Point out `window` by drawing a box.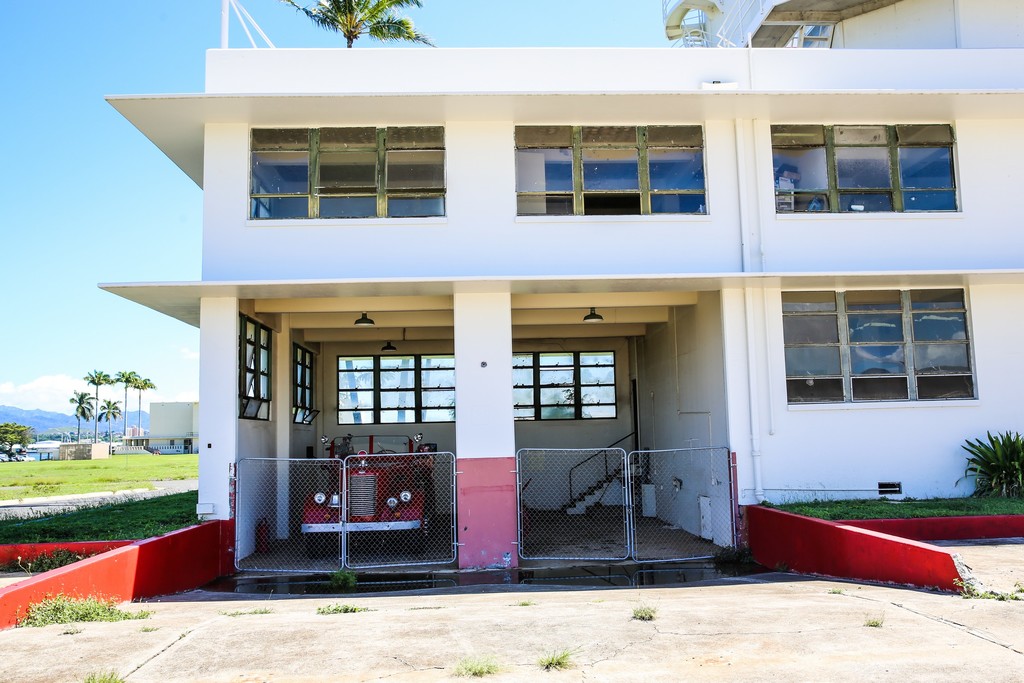
bbox(240, 312, 273, 420).
